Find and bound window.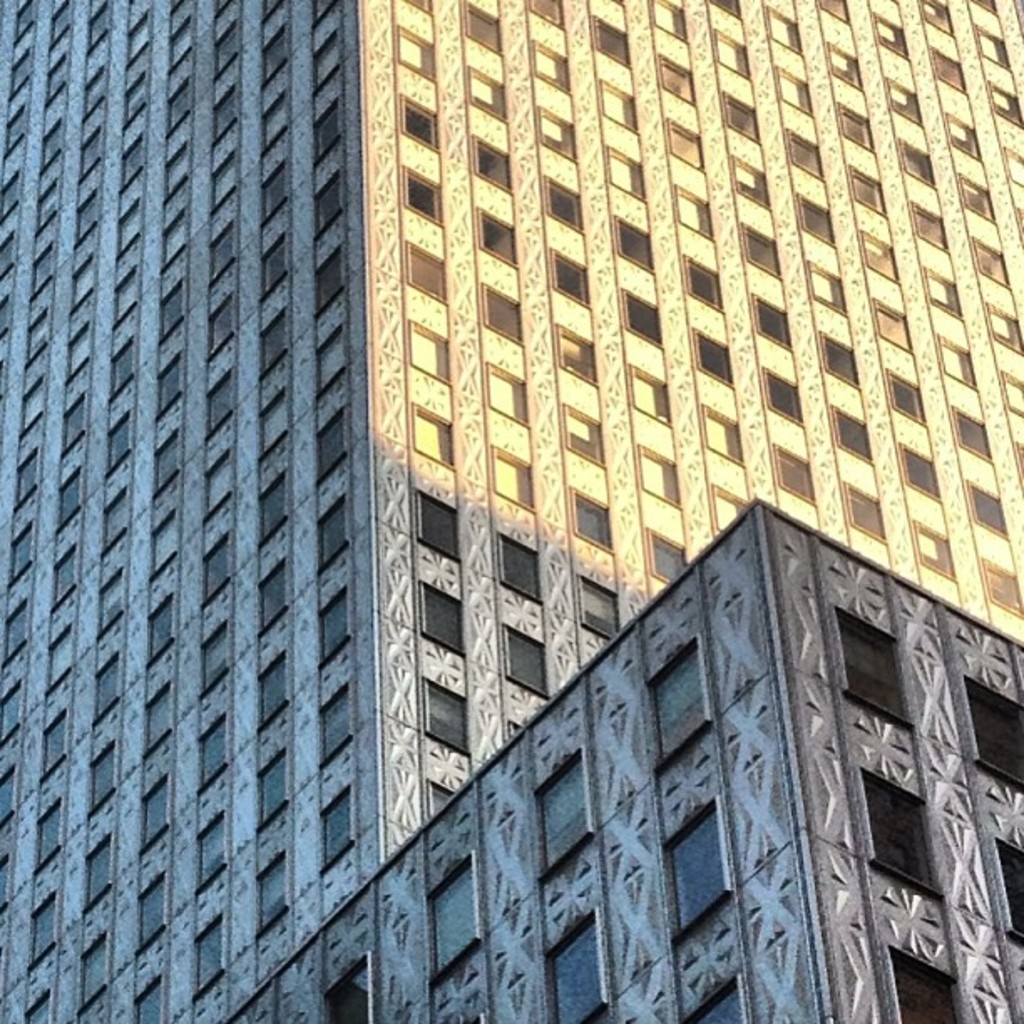
Bound: [104,492,131,559].
